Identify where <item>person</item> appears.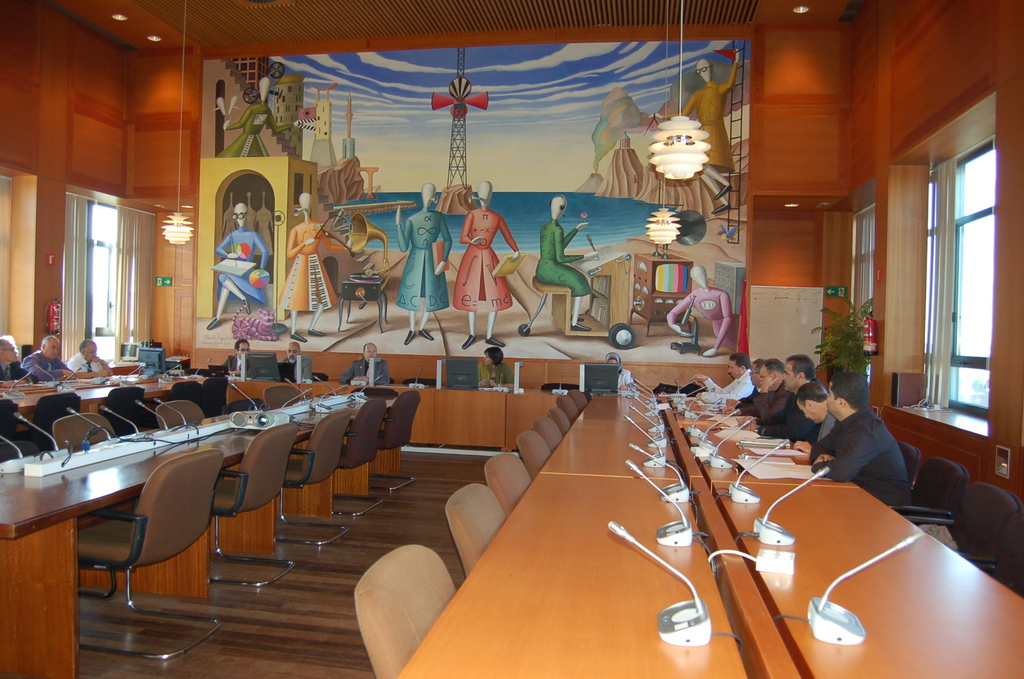
Appears at x1=280, y1=343, x2=312, y2=379.
